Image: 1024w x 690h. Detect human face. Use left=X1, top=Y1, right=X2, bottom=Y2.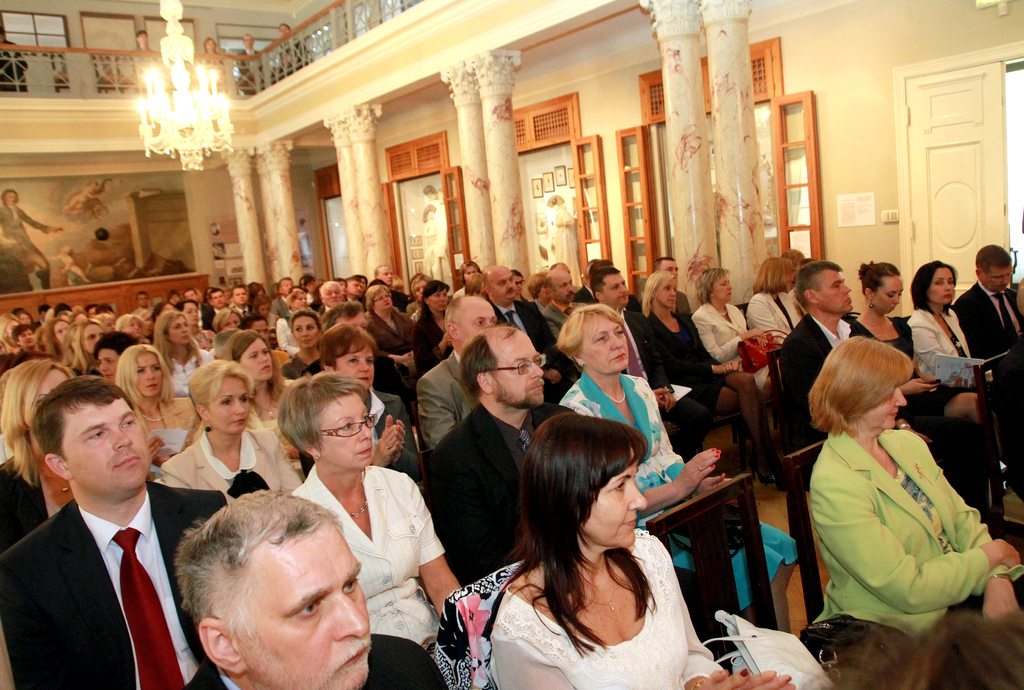
left=569, top=444, right=649, bottom=547.
